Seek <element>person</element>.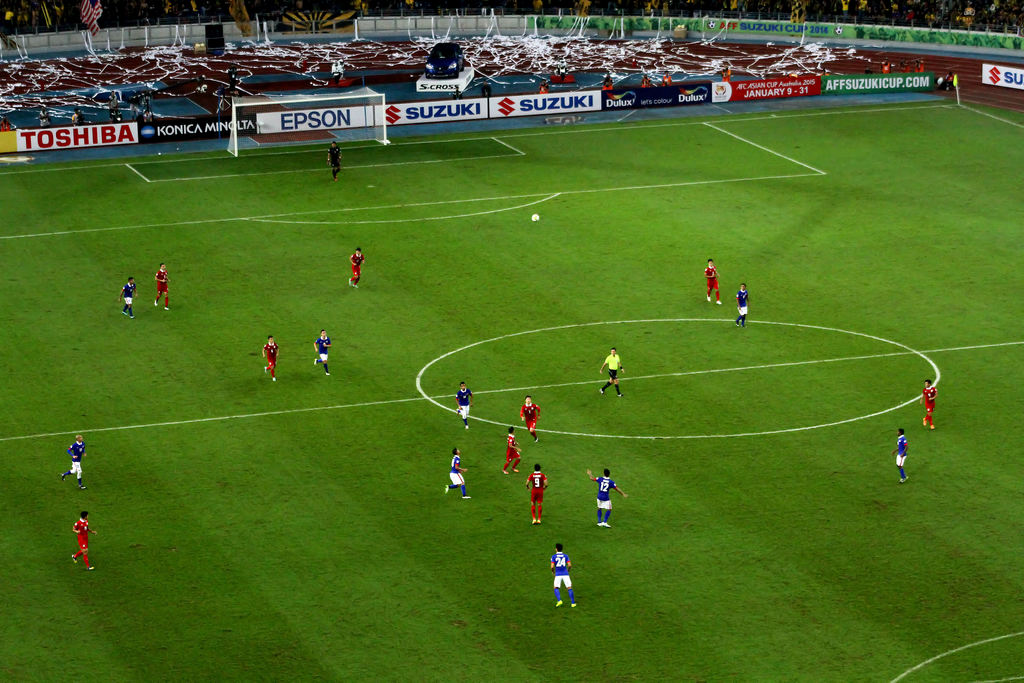
crop(819, 67, 829, 76).
